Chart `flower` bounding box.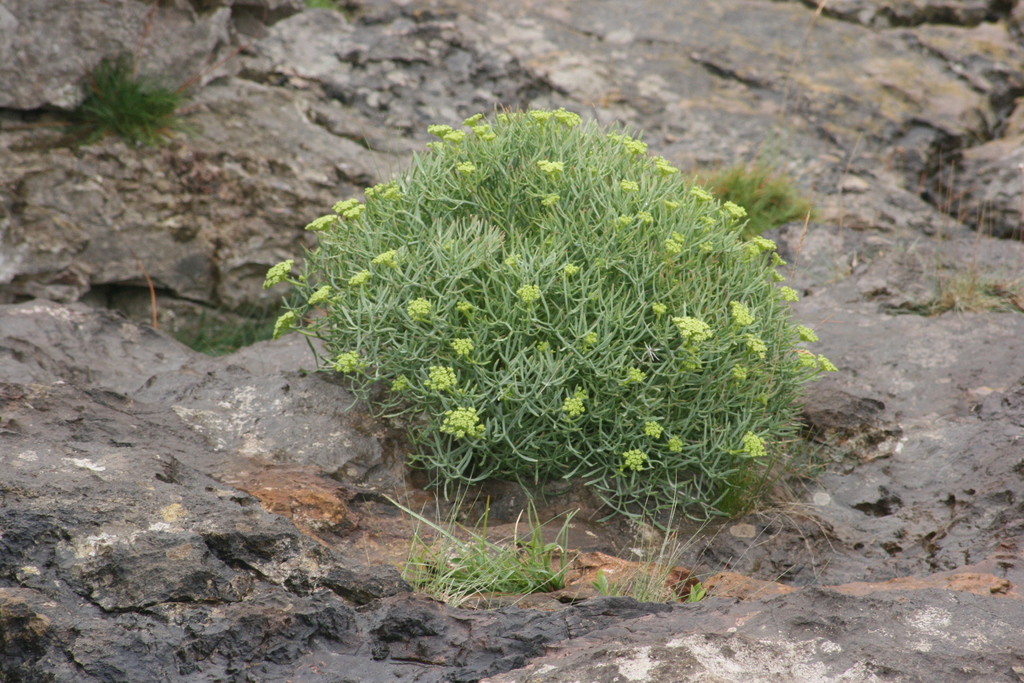
Charted: locate(771, 253, 781, 267).
